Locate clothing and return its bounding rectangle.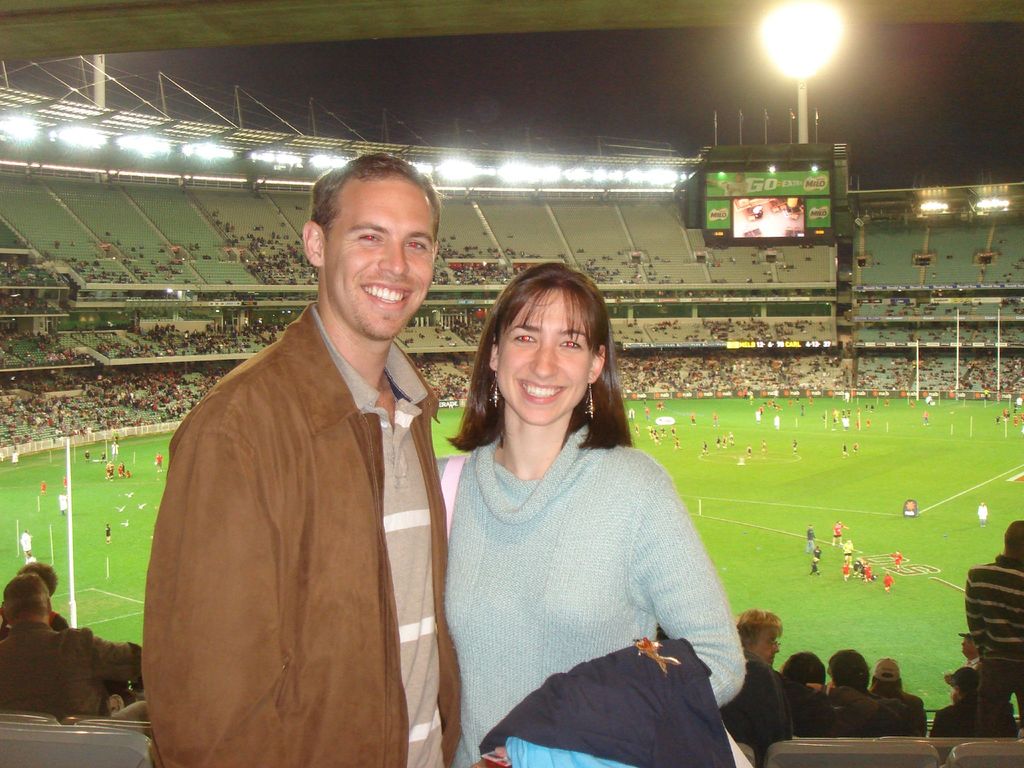
(left=882, top=572, right=897, bottom=590).
